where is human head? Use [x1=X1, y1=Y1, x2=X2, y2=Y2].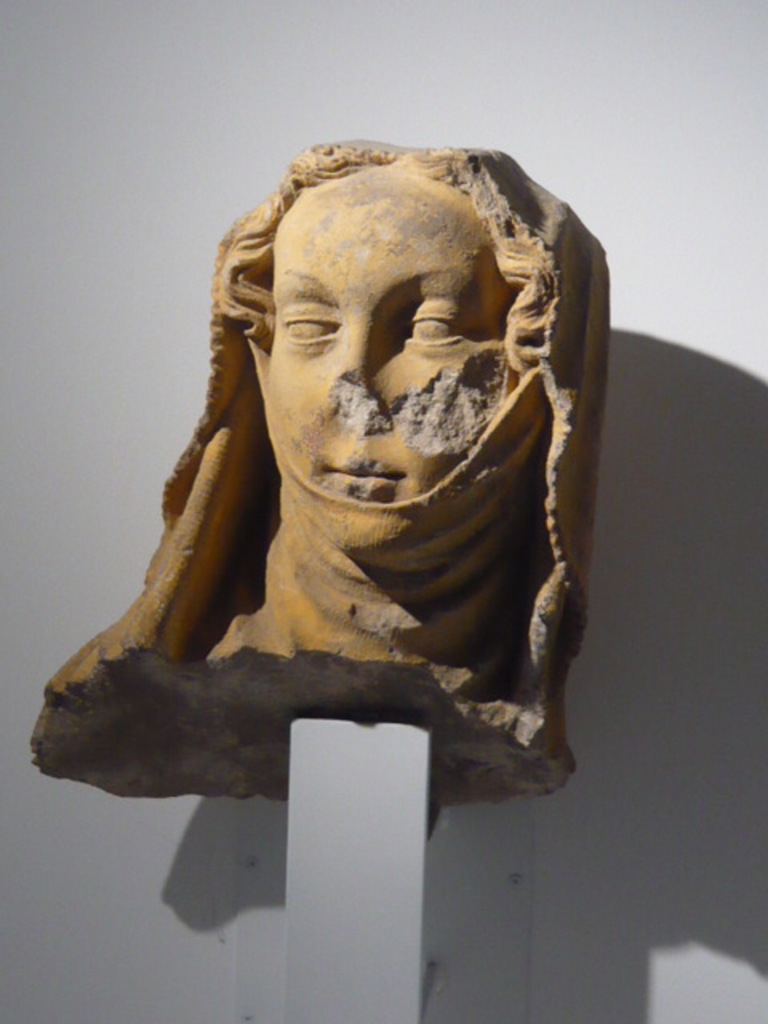
[x1=210, y1=138, x2=558, y2=555].
